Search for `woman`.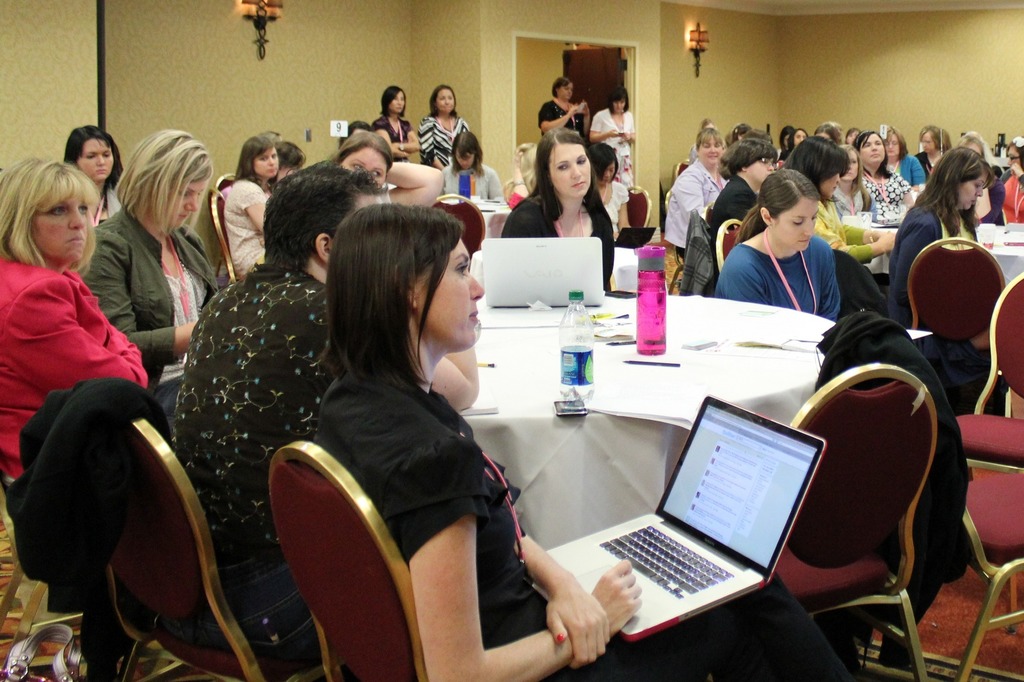
Found at box=[73, 122, 230, 420].
